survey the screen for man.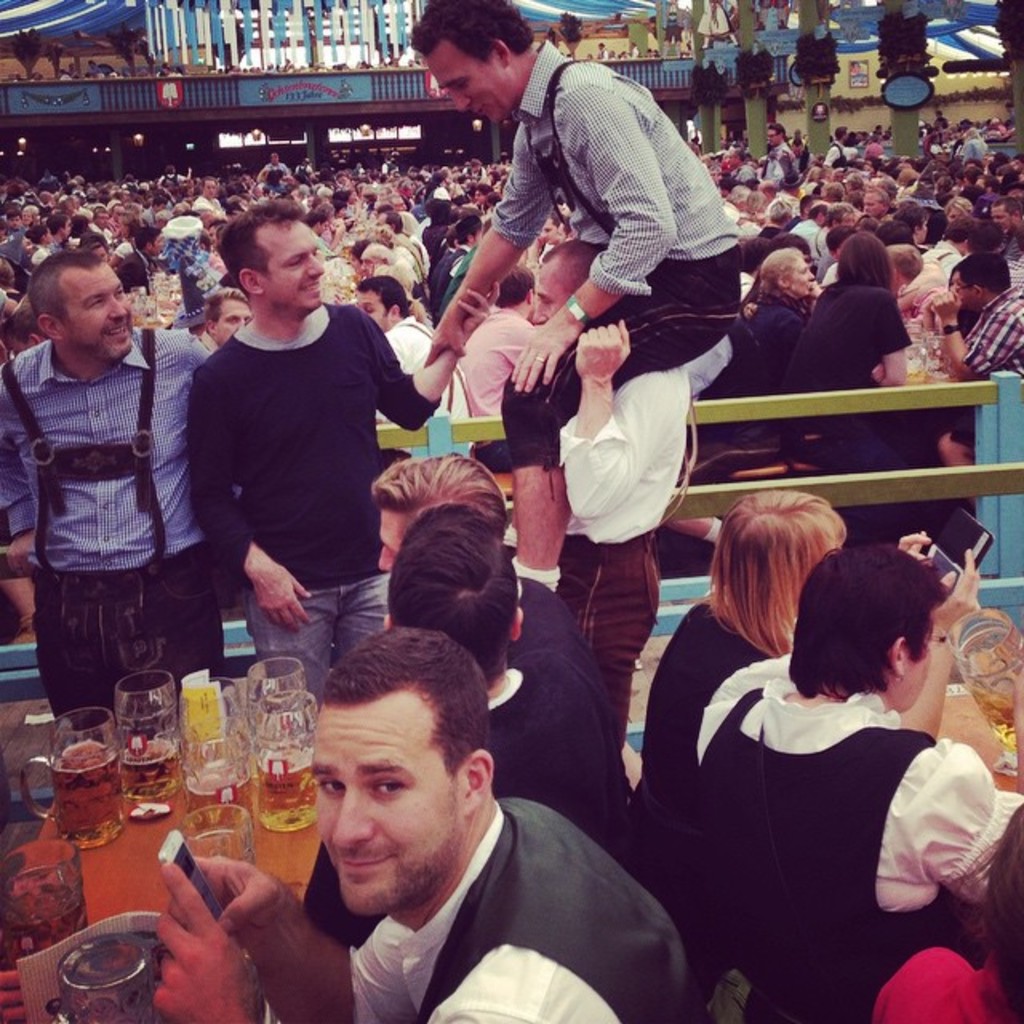
Survey found: bbox=[758, 123, 797, 190].
